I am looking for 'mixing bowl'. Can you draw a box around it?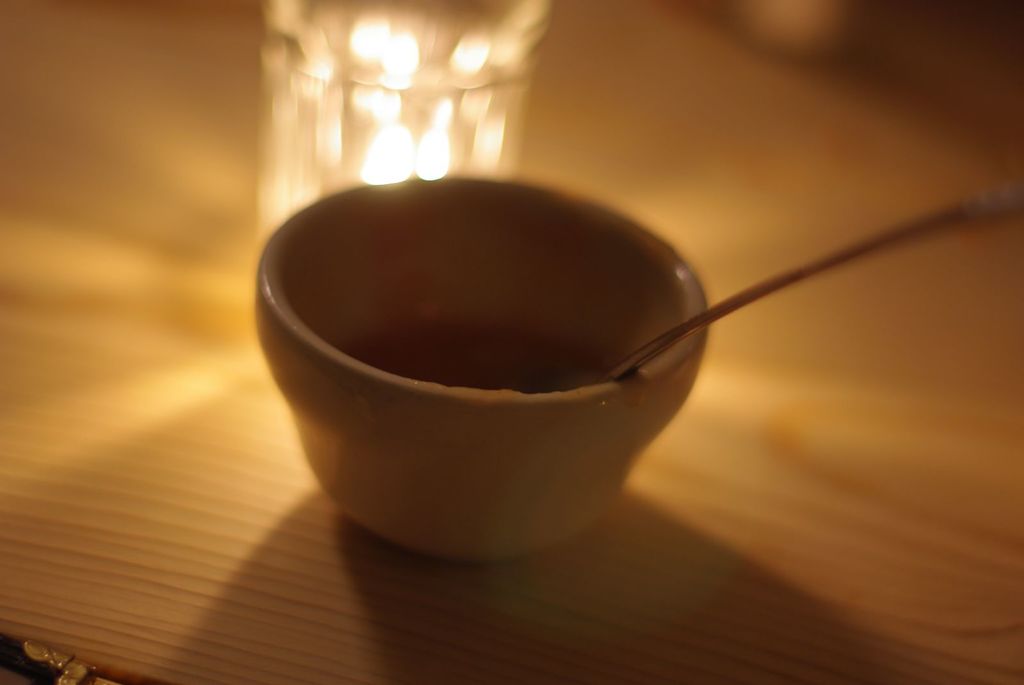
Sure, the bounding box is locate(323, 123, 717, 542).
